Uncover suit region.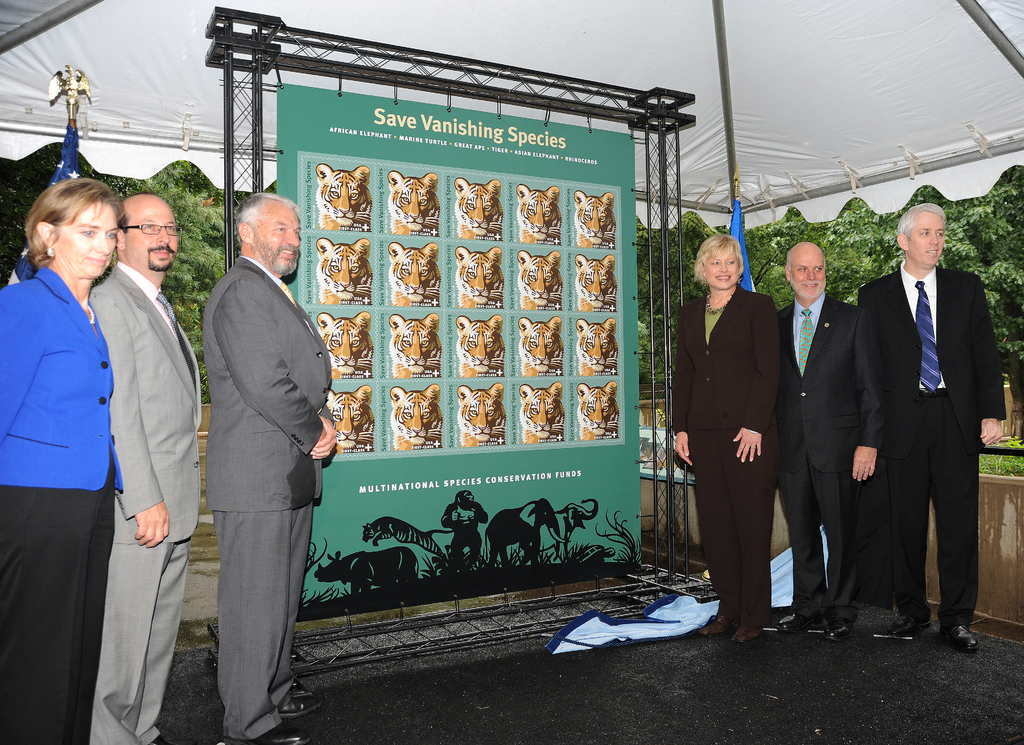
Uncovered: l=671, t=284, r=780, b=627.
